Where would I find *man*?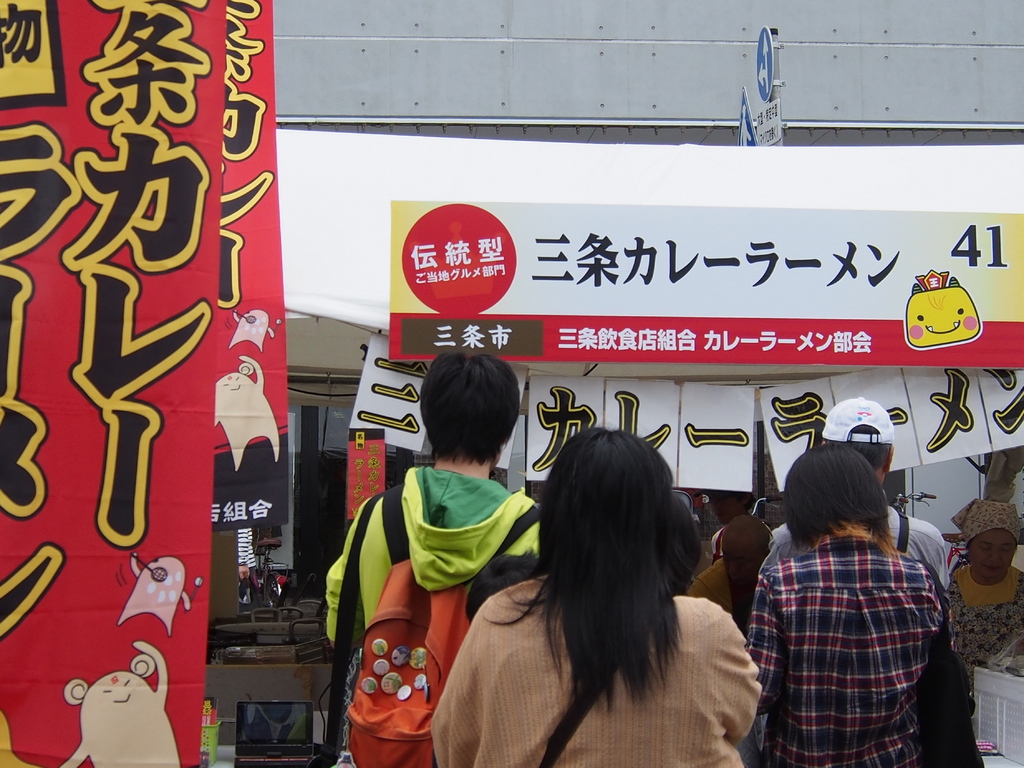
At box=[762, 398, 949, 584].
